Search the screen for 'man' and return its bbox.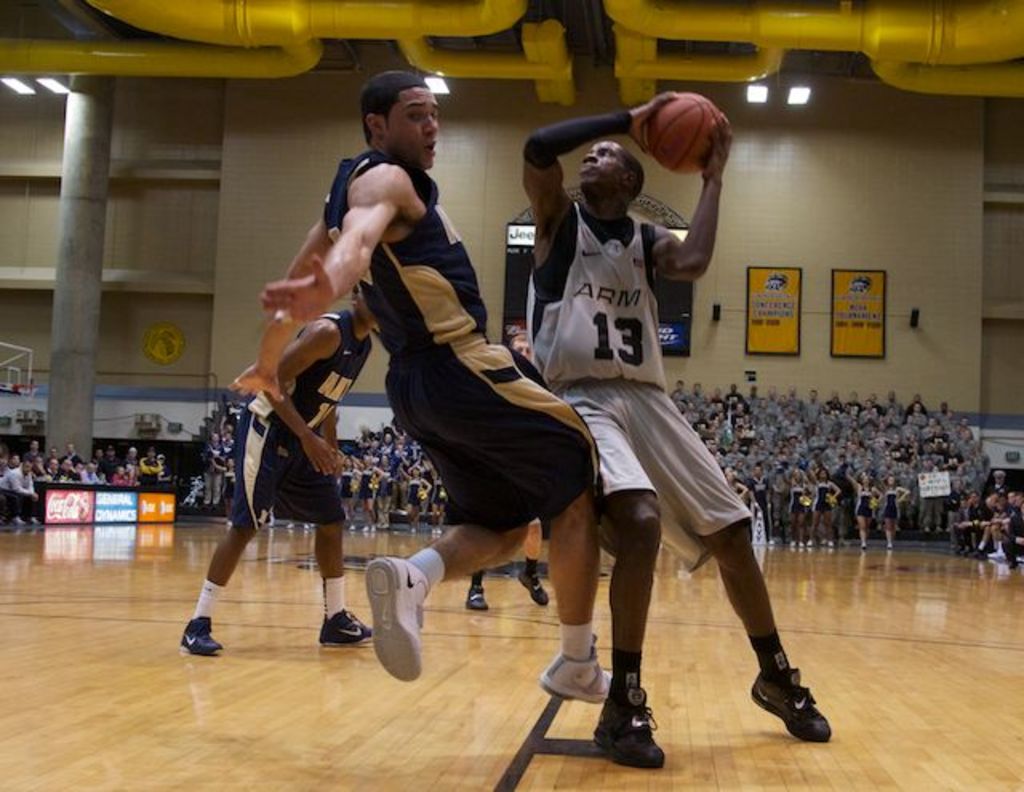
Found: detection(518, 88, 840, 770).
